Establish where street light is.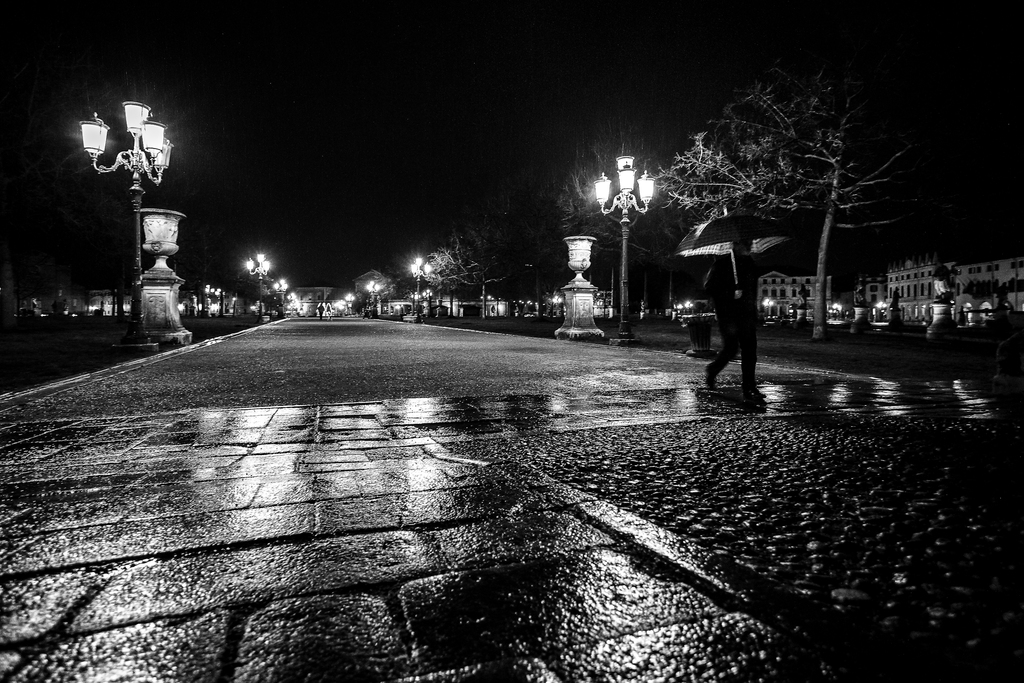
Established at {"left": 205, "top": 284, "right": 214, "bottom": 315}.
